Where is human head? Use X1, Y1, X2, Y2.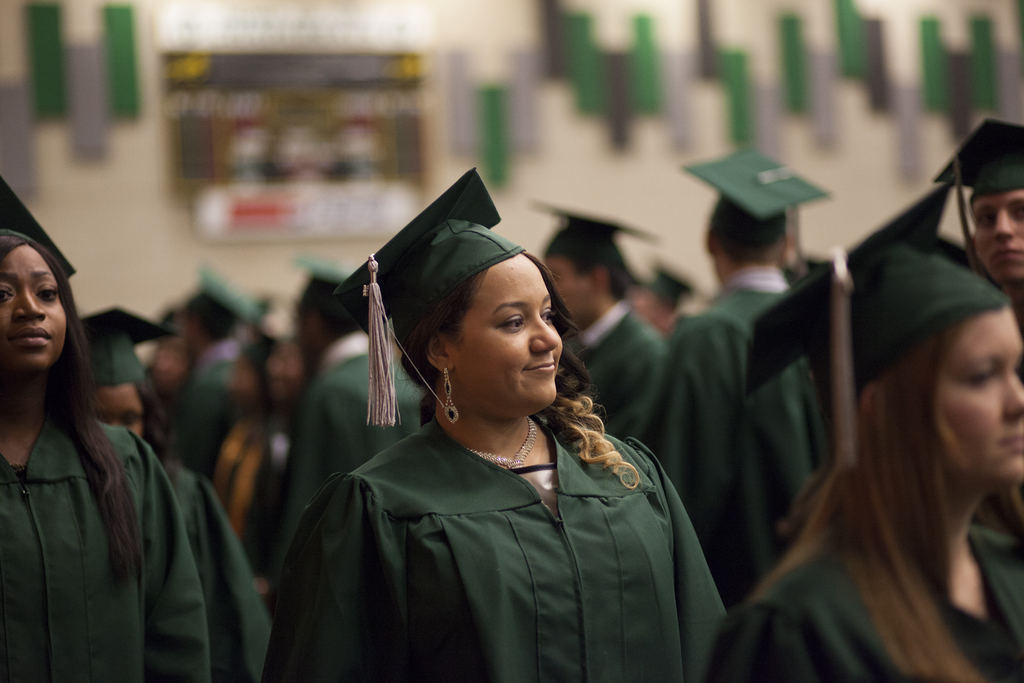
828, 240, 1023, 494.
